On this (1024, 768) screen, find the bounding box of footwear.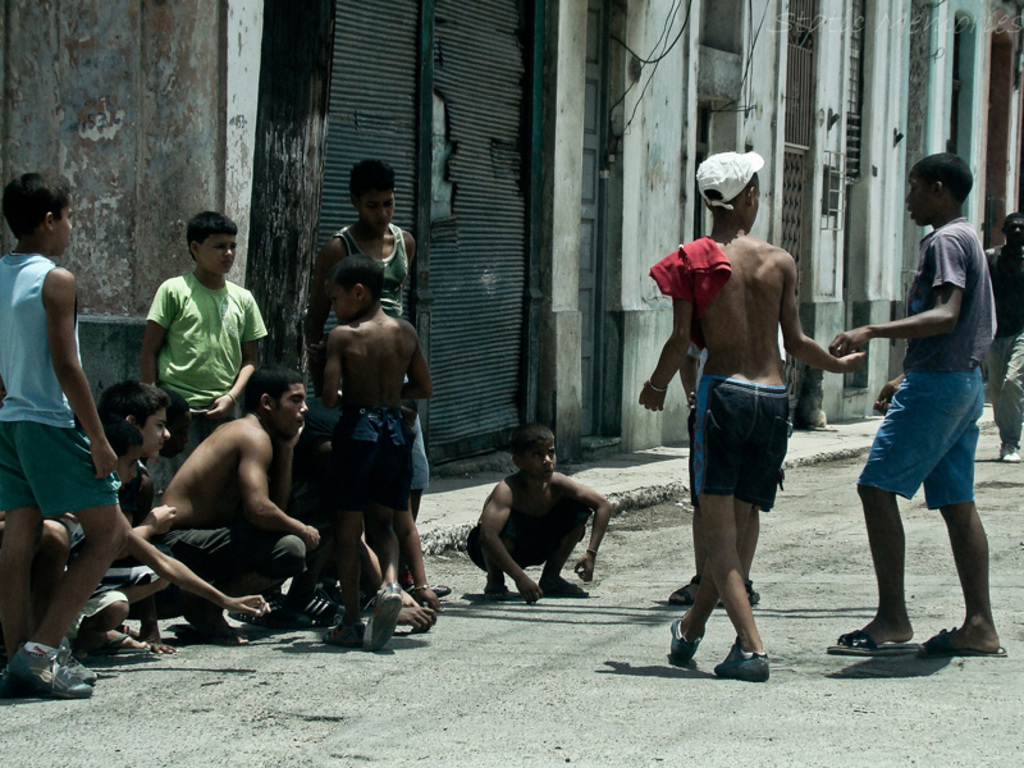
Bounding box: 433:584:452:598.
